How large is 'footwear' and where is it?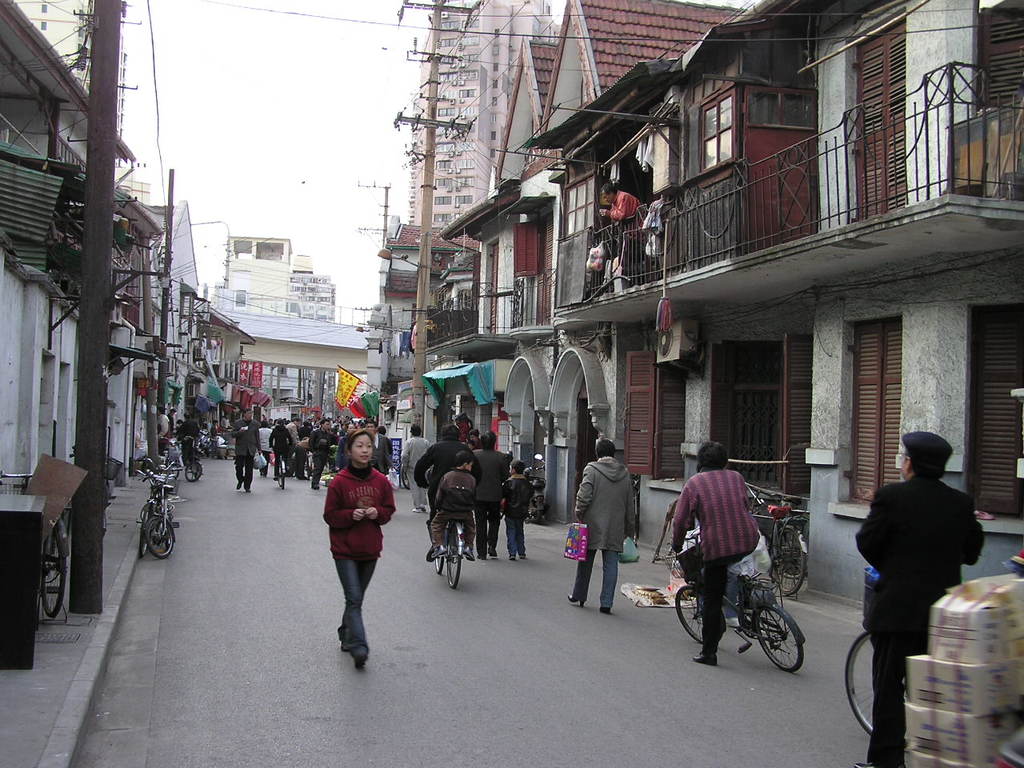
Bounding box: 850:757:894:767.
